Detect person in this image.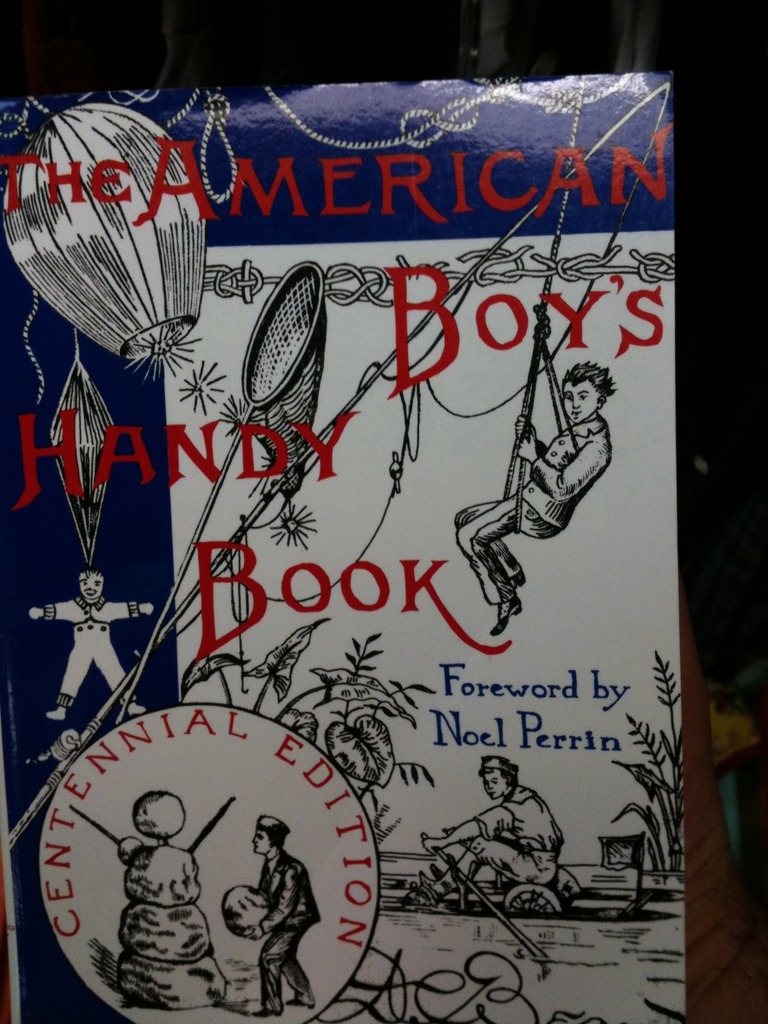
Detection: box(24, 566, 161, 724).
